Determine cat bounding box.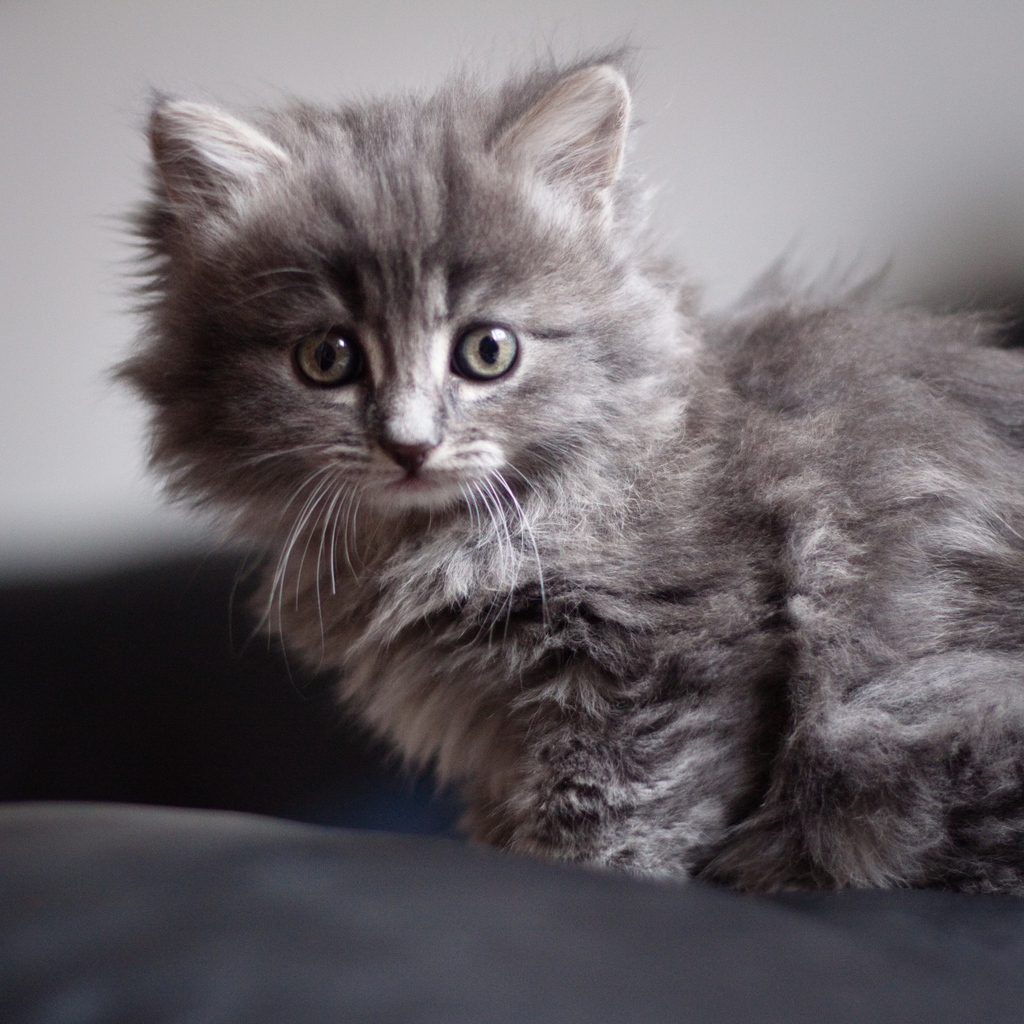
Determined: crop(92, 32, 1022, 901).
